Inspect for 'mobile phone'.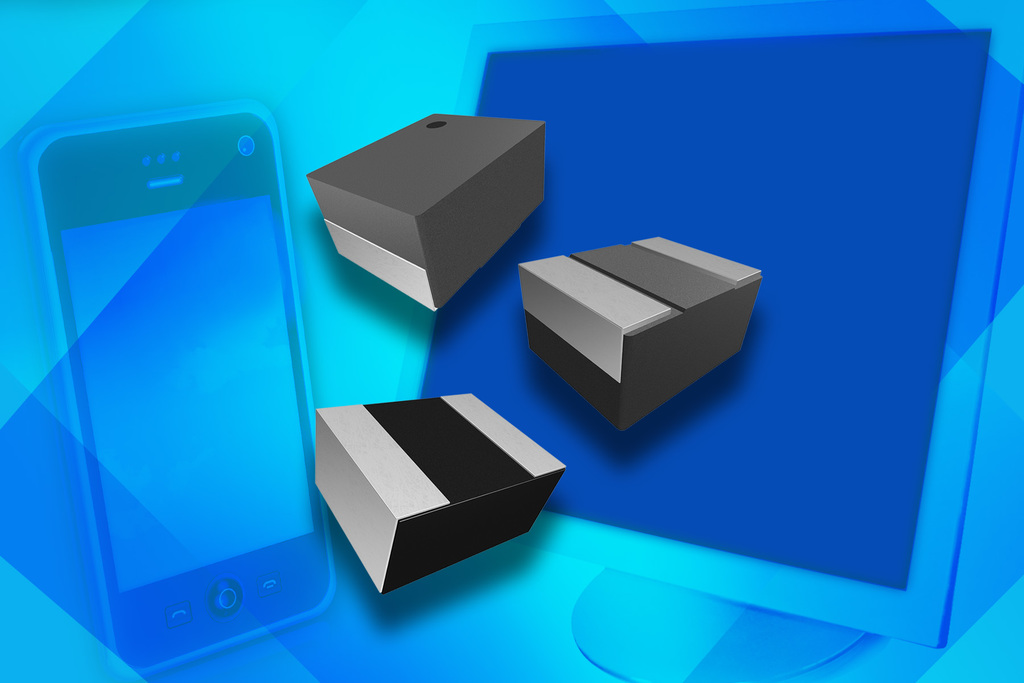
Inspection: 10,92,330,660.
